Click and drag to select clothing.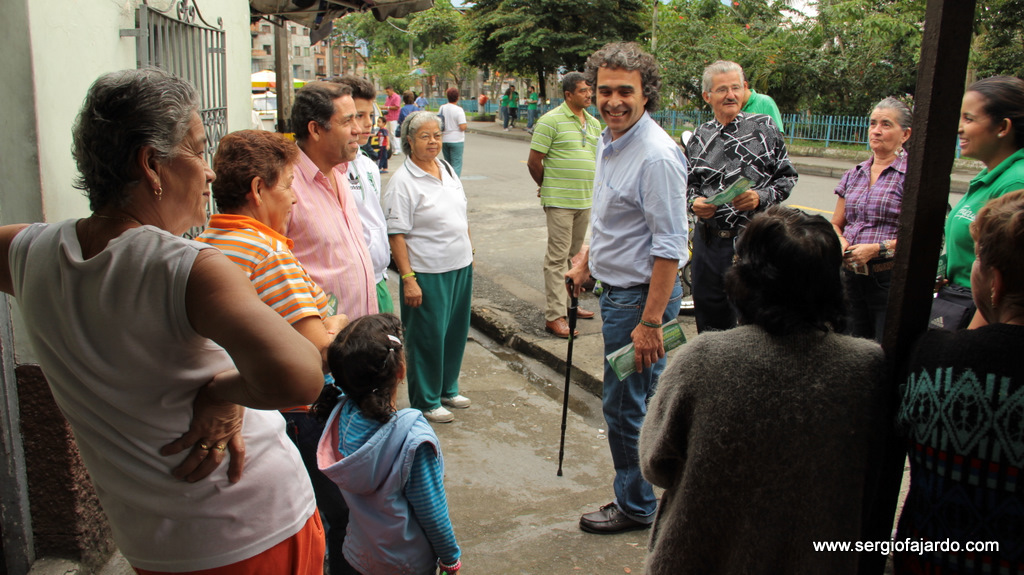
Selection: x1=378 y1=154 x2=475 y2=409.
